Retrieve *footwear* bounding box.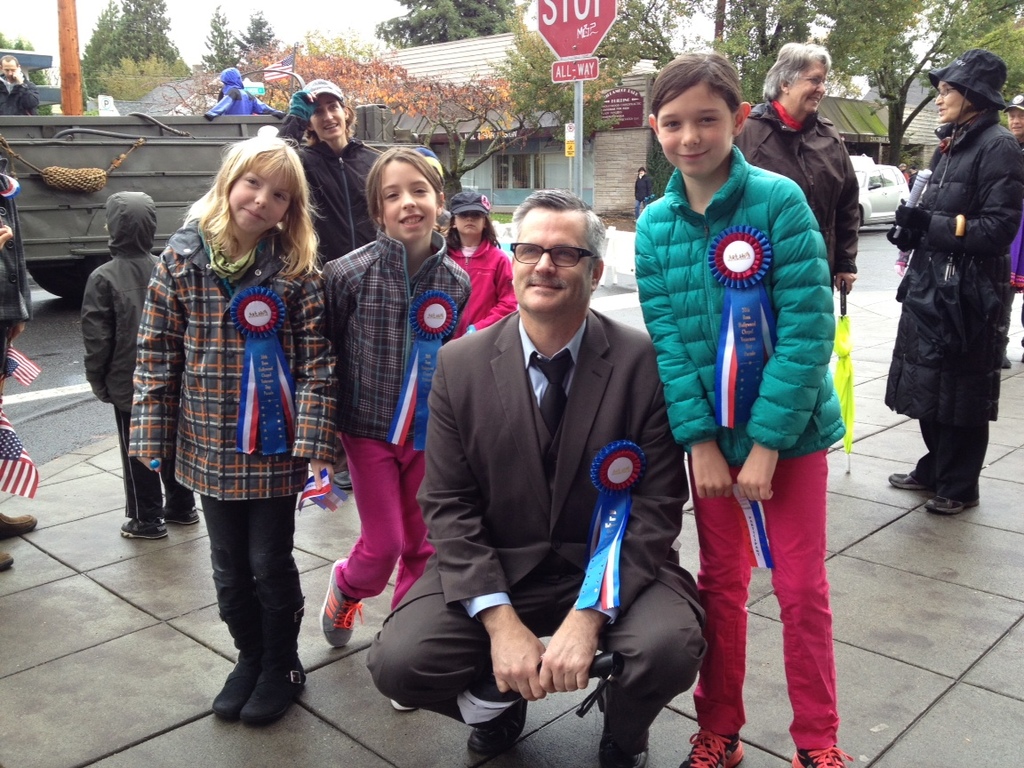
Bounding box: 160/510/203/524.
